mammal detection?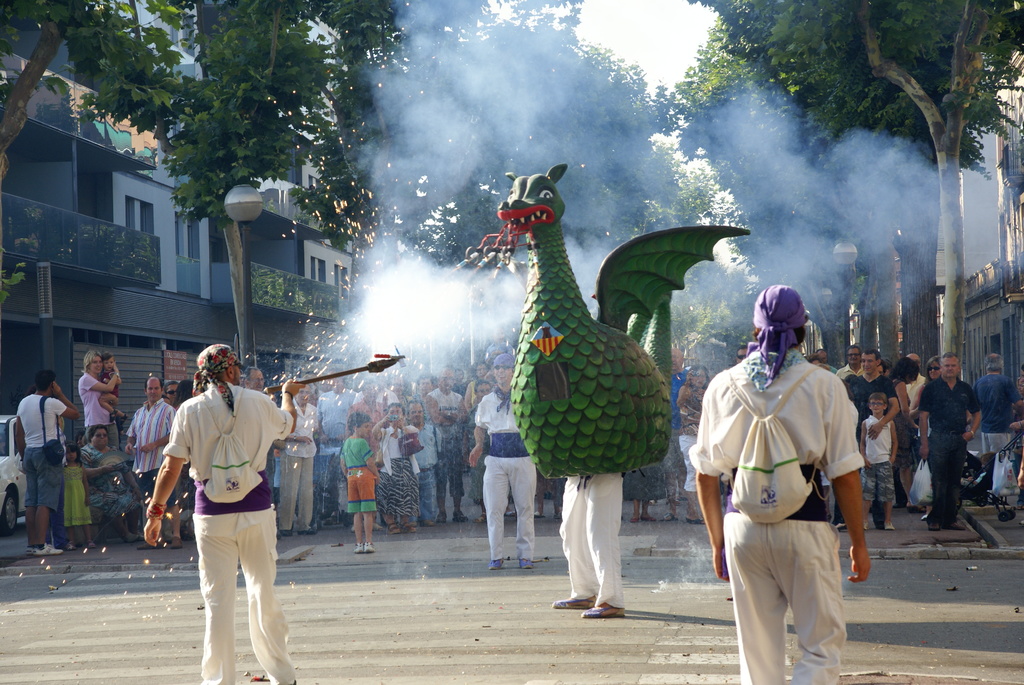
<bbox>690, 280, 865, 684</bbox>
